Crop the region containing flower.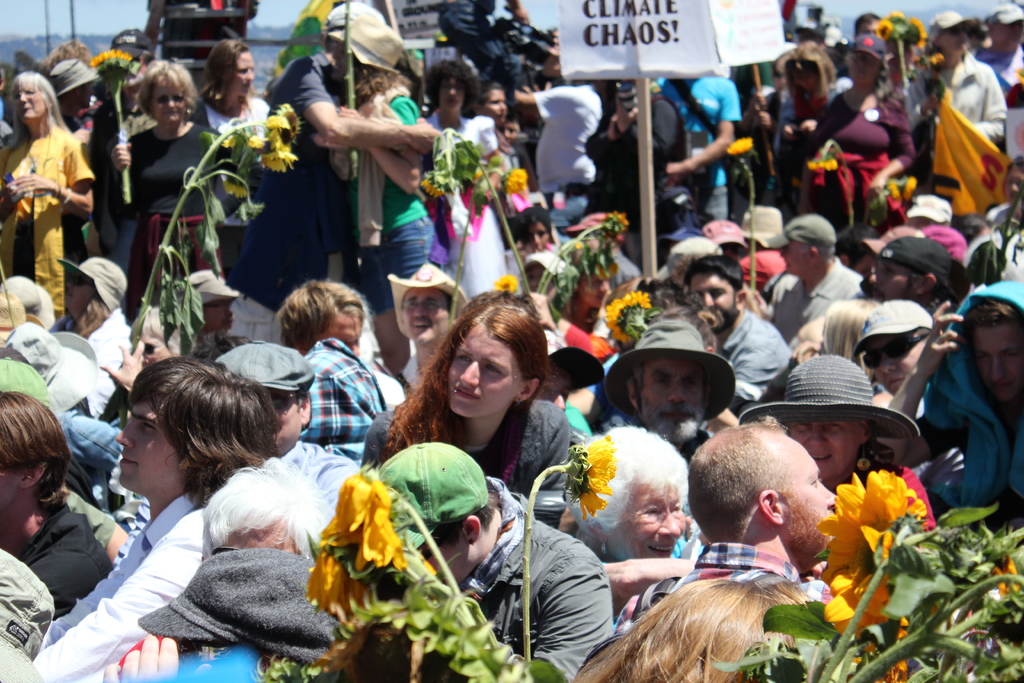
Crop region: (left=854, top=613, right=909, bottom=682).
